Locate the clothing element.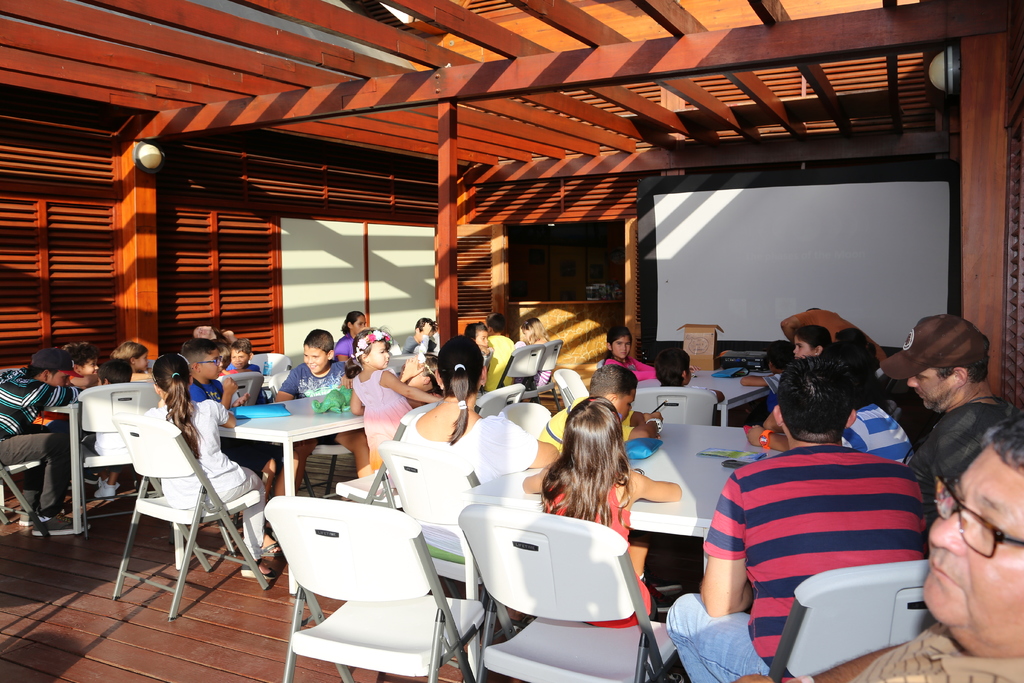
Element bbox: detection(182, 375, 236, 404).
